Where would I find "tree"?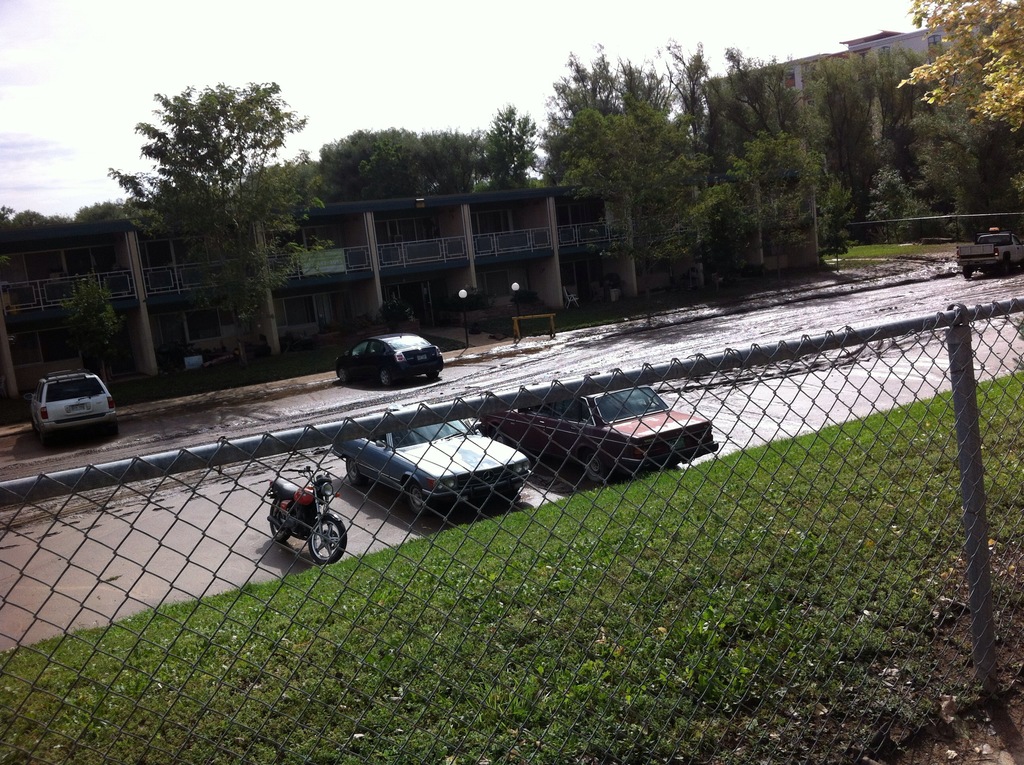
At crop(104, 59, 330, 359).
